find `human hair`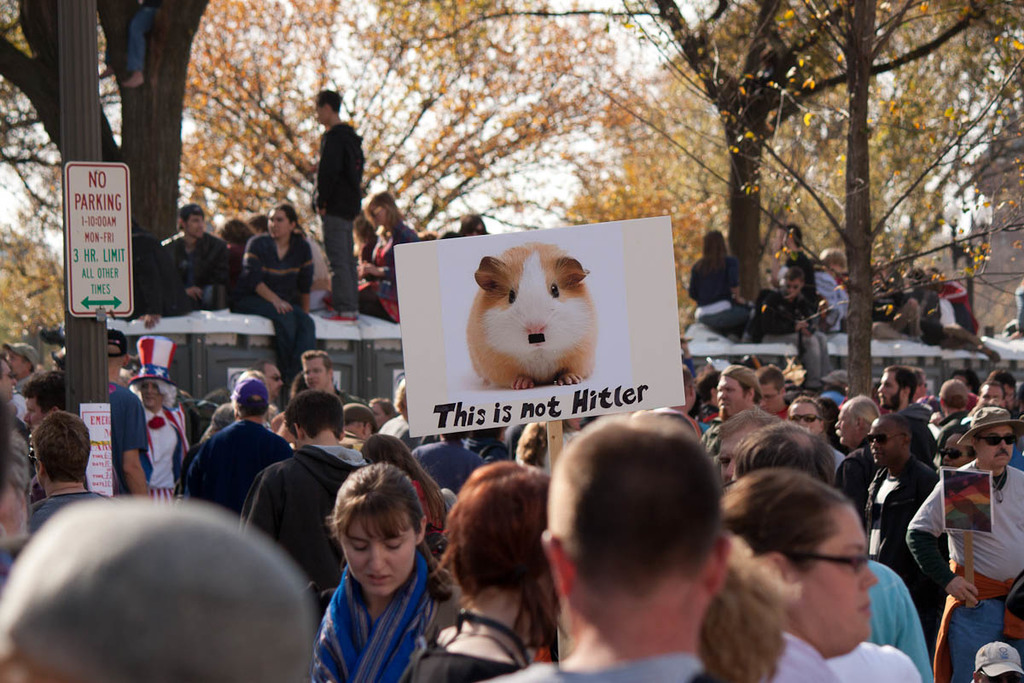
Rect(693, 231, 727, 279)
